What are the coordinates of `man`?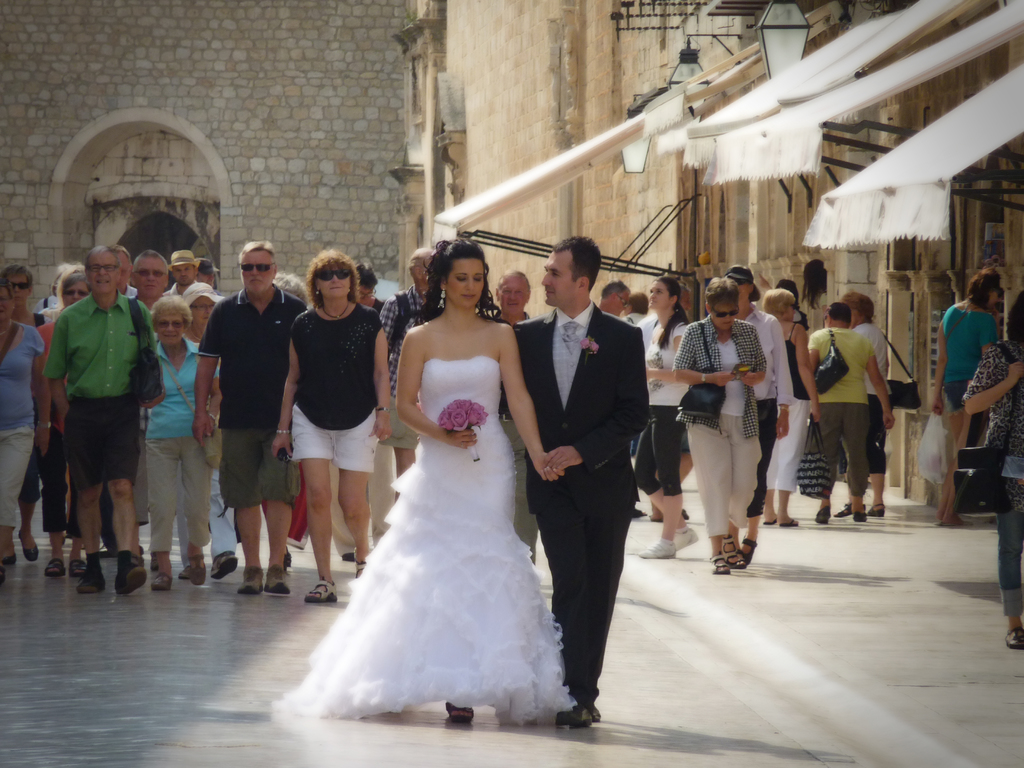
[196, 243, 308, 596].
